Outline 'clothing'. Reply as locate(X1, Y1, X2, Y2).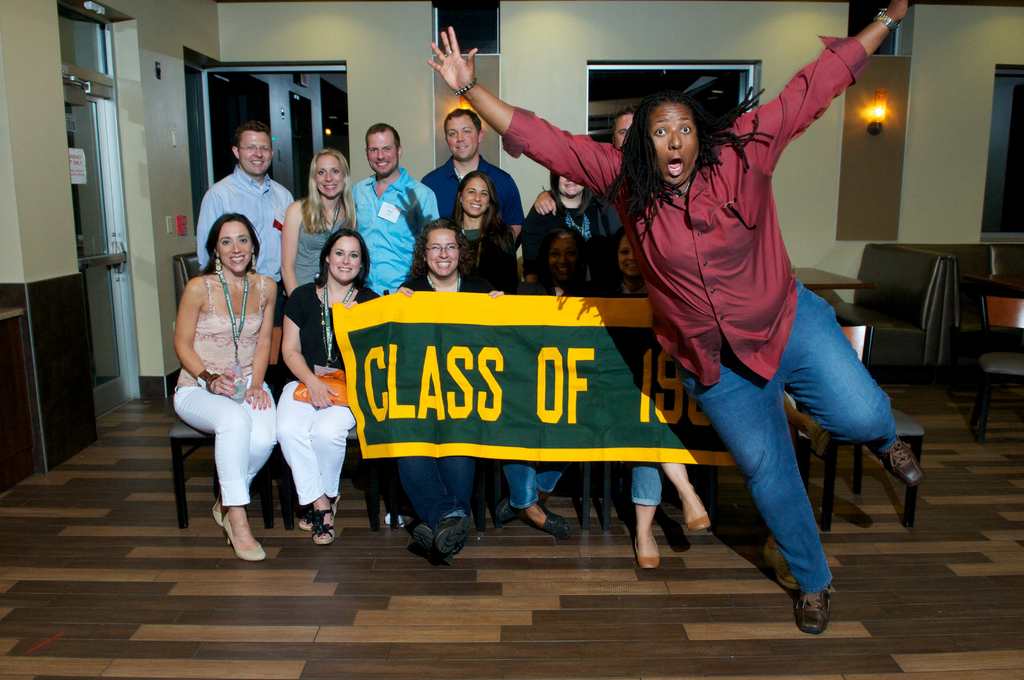
locate(604, 189, 627, 265).
